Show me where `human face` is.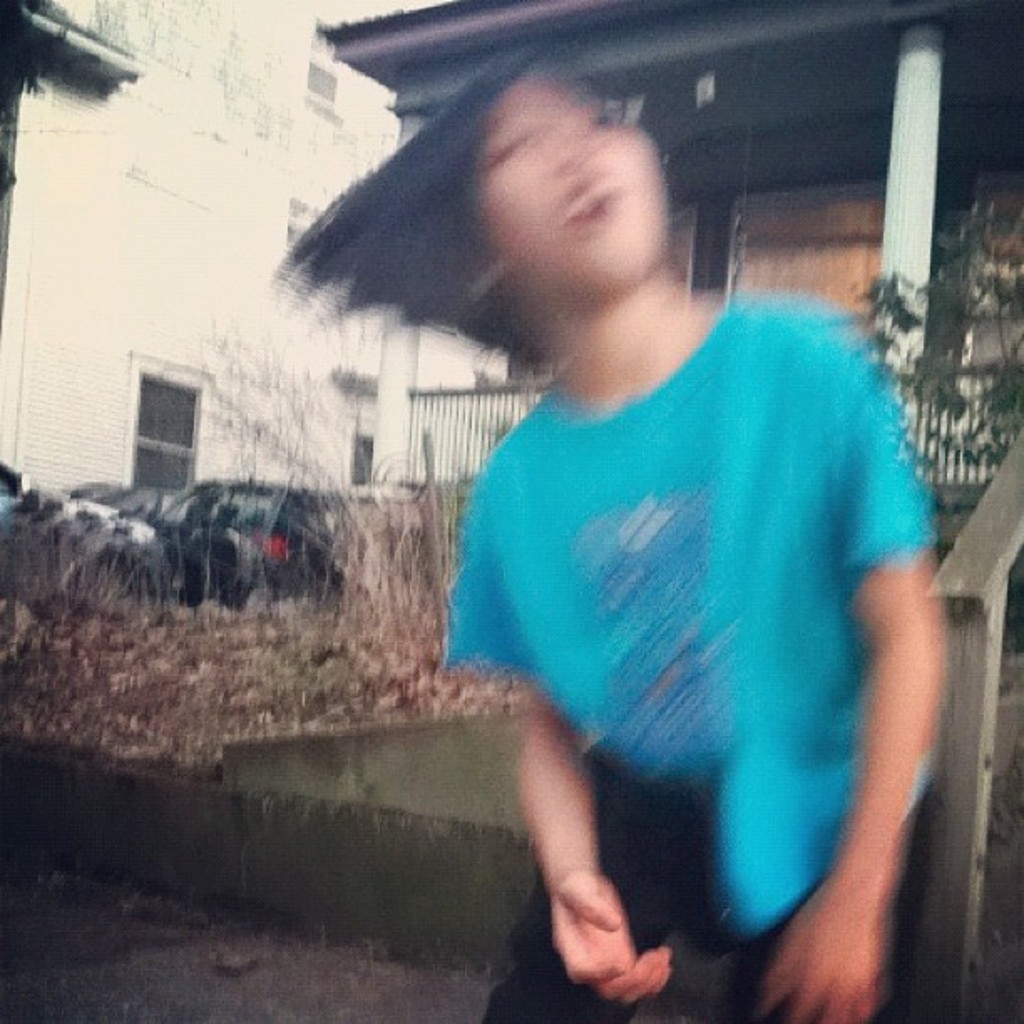
`human face` is at 485:85:654:291.
